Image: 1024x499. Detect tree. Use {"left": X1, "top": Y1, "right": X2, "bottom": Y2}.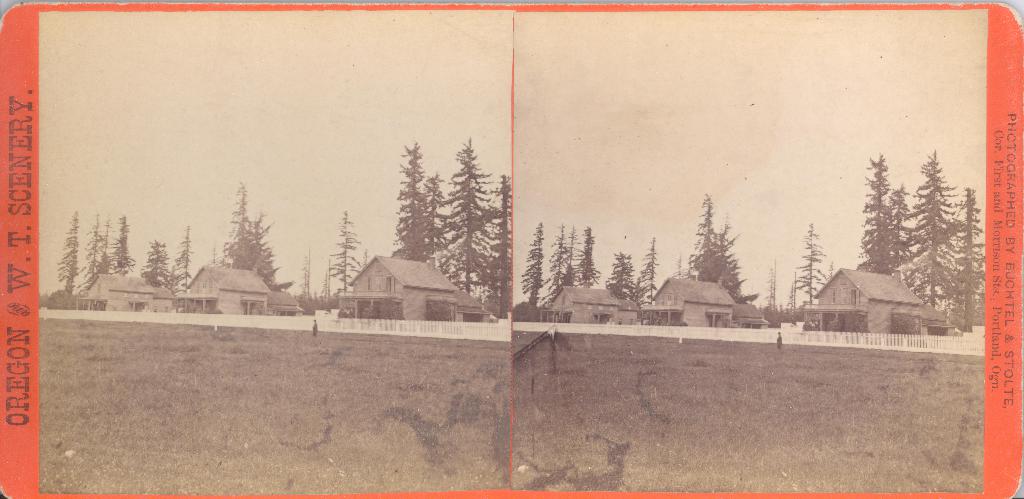
{"left": 544, "top": 222, "right": 568, "bottom": 292}.
